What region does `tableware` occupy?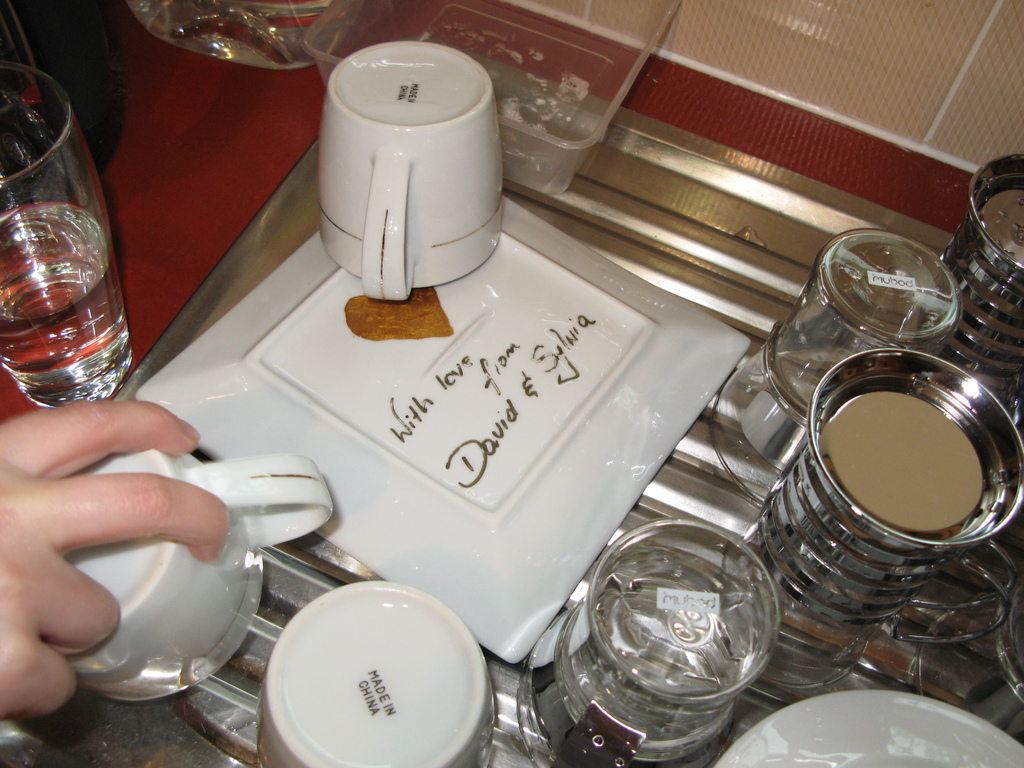
260/589/488/766.
